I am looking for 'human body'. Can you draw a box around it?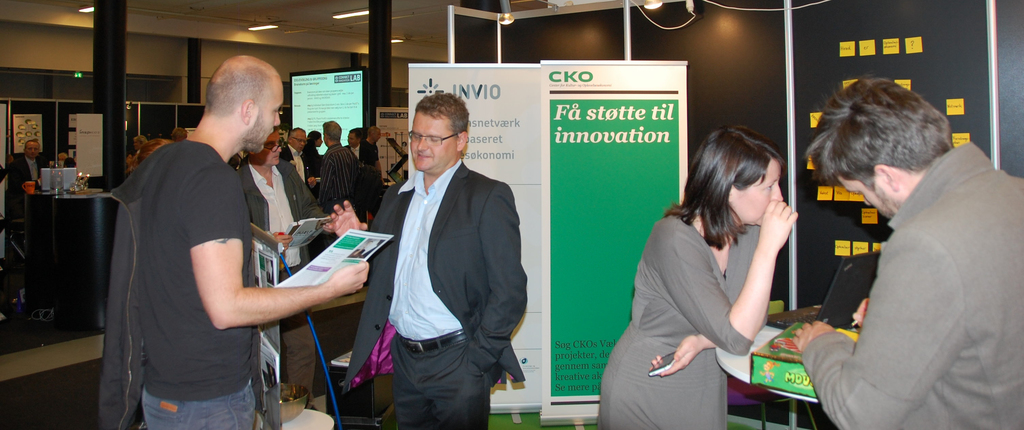
Sure, the bounding box is <box>226,159,328,403</box>.
